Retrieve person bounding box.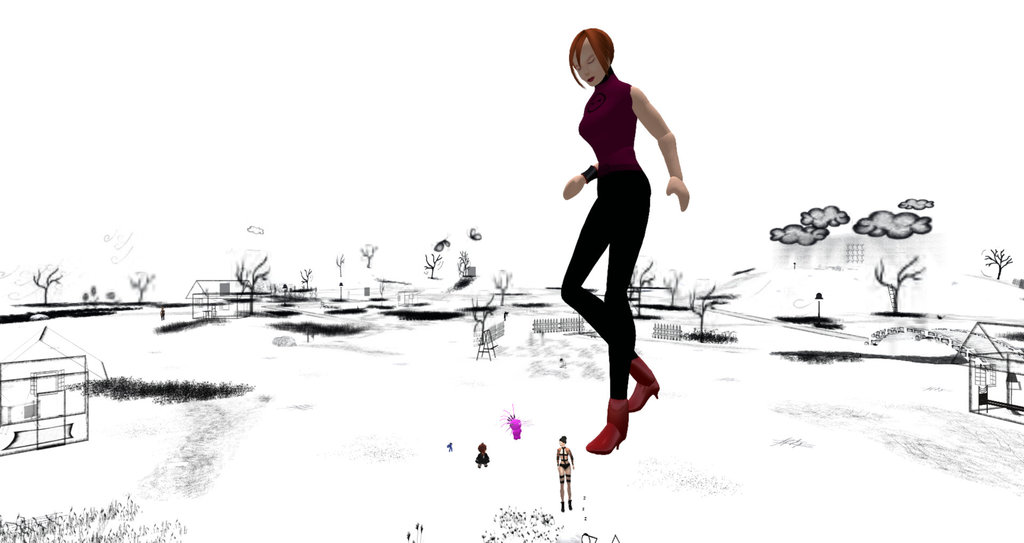
Bounding box: 554 16 683 454.
